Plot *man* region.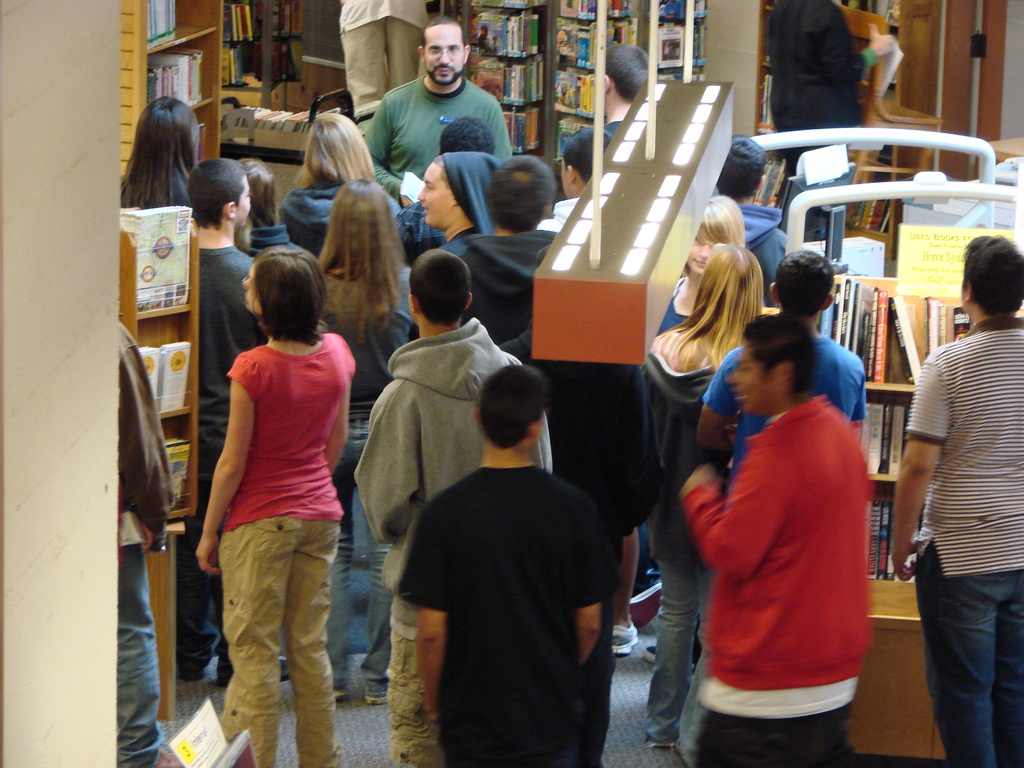
Plotted at (344,0,426,113).
